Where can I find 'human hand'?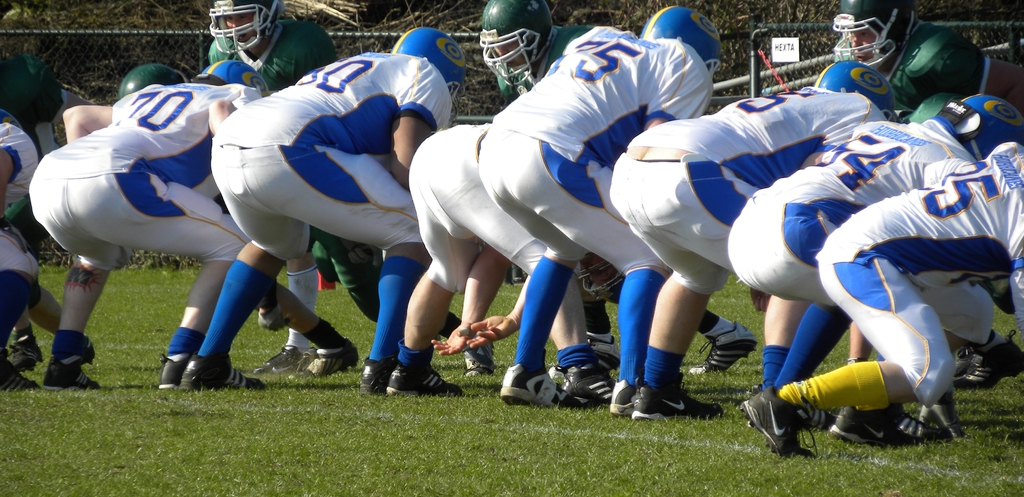
You can find it at detection(337, 238, 383, 272).
